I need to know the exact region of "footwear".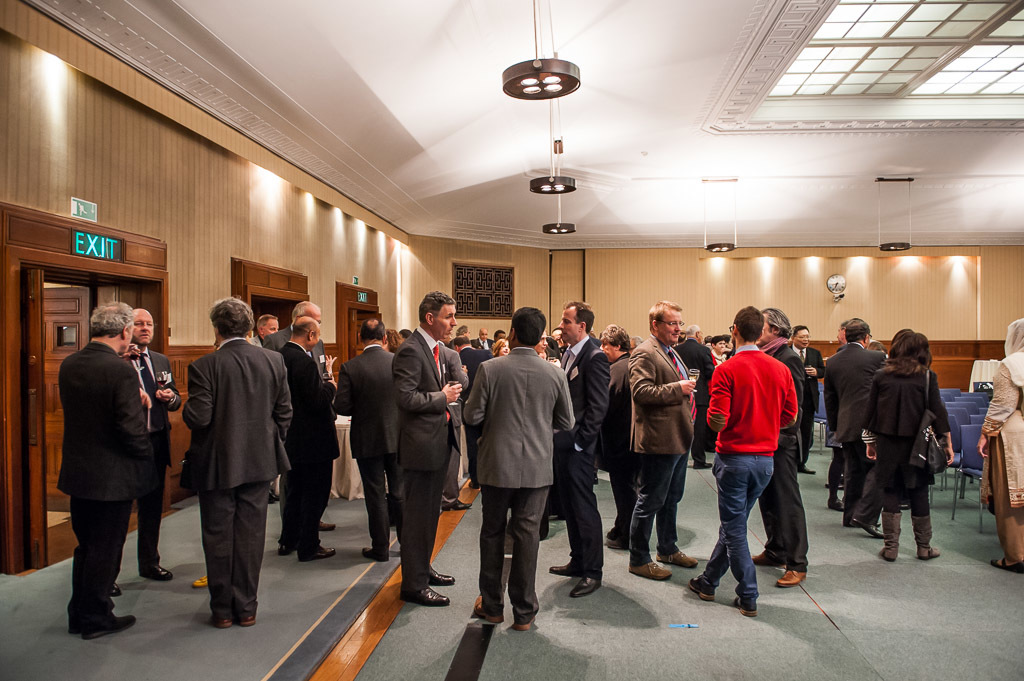
Region: Rect(205, 609, 232, 626).
